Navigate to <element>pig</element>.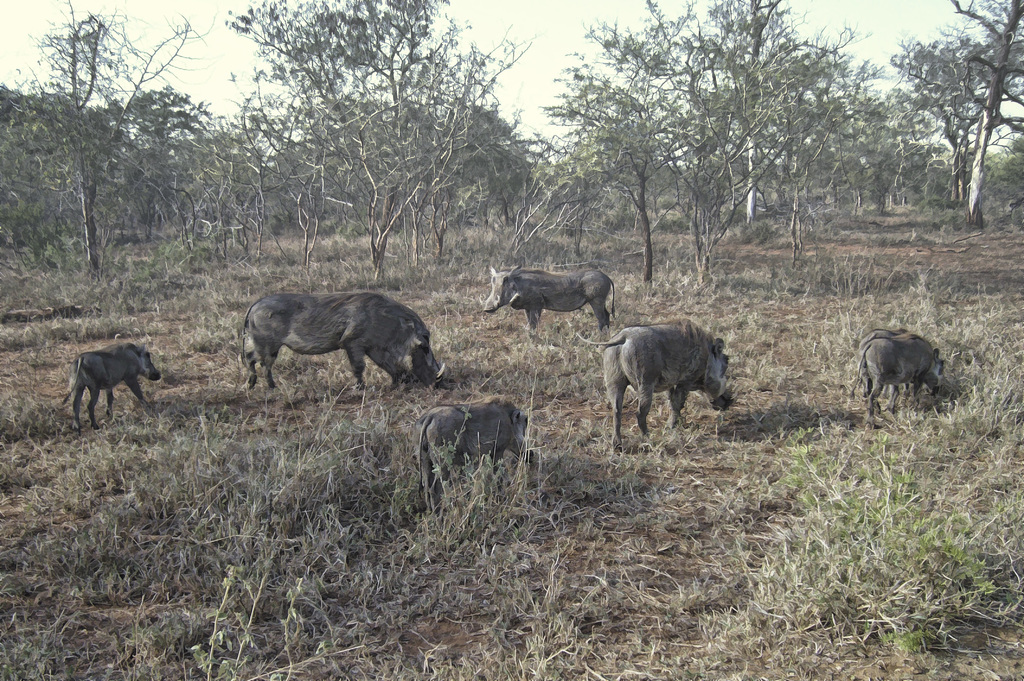
Navigation target: box=[58, 340, 164, 433].
